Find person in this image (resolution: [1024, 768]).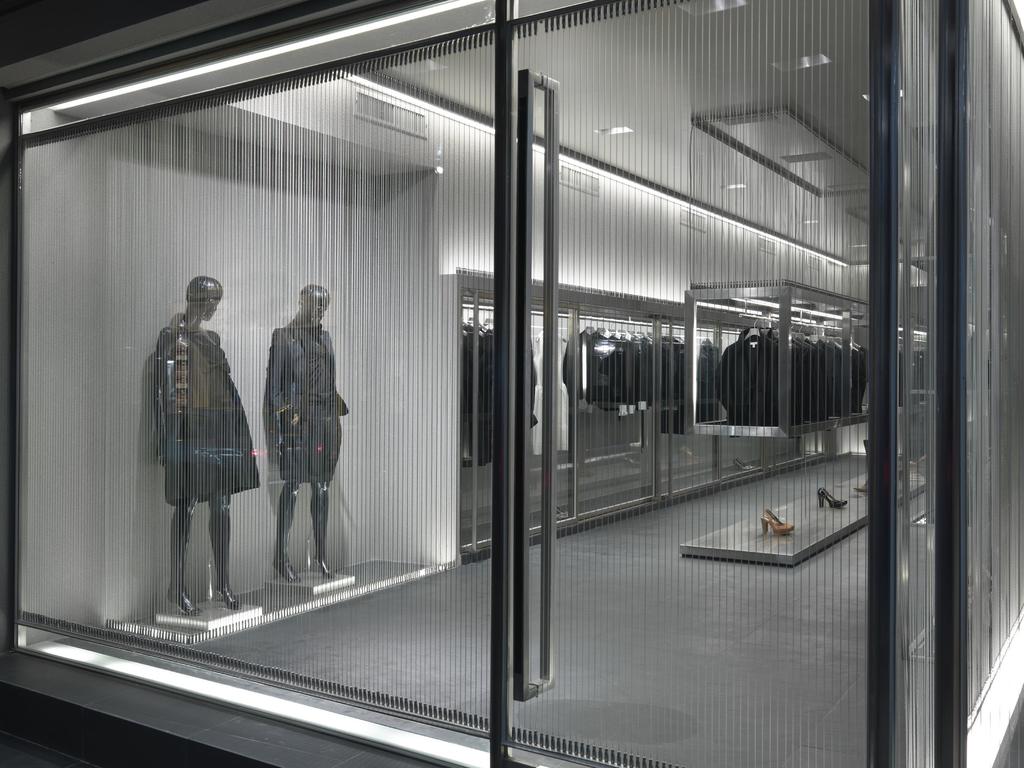
269,283,350,584.
